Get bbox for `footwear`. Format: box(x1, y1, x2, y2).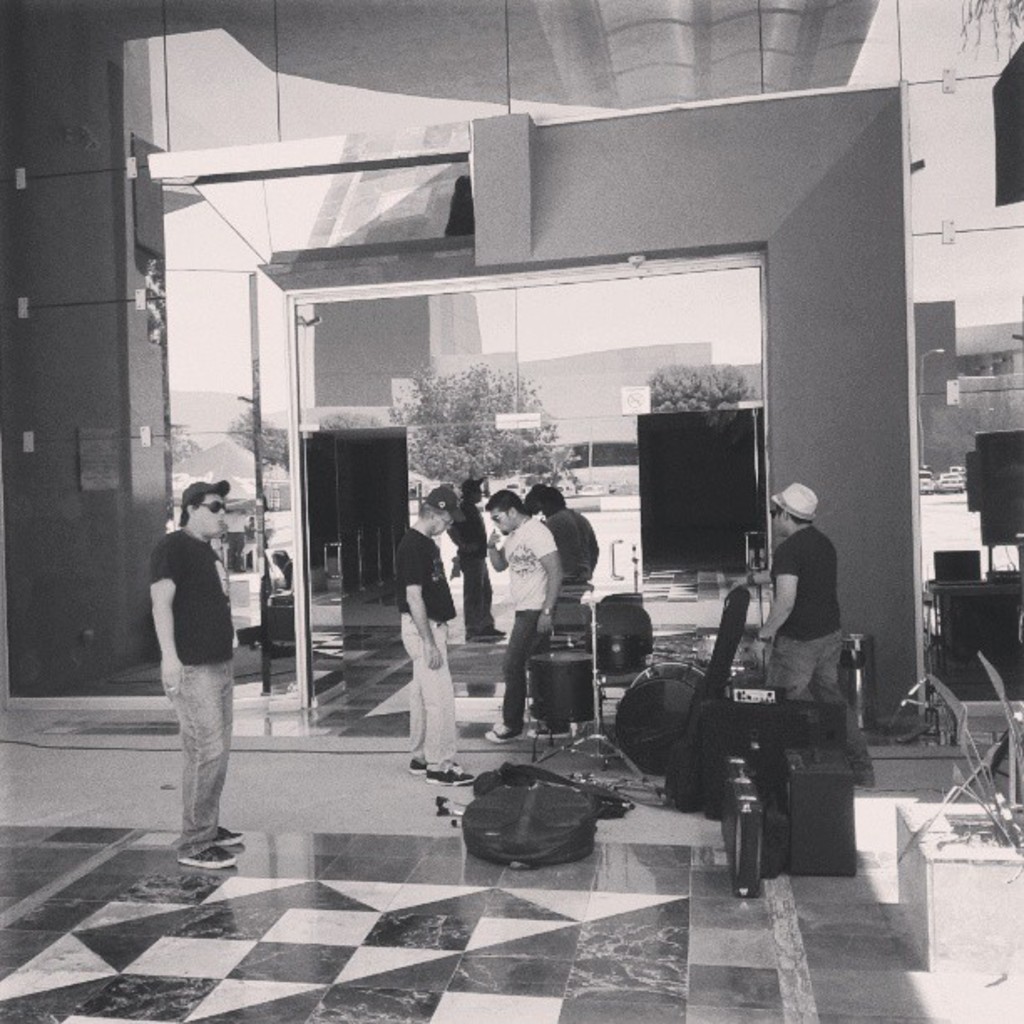
box(529, 724, 567, 735).
